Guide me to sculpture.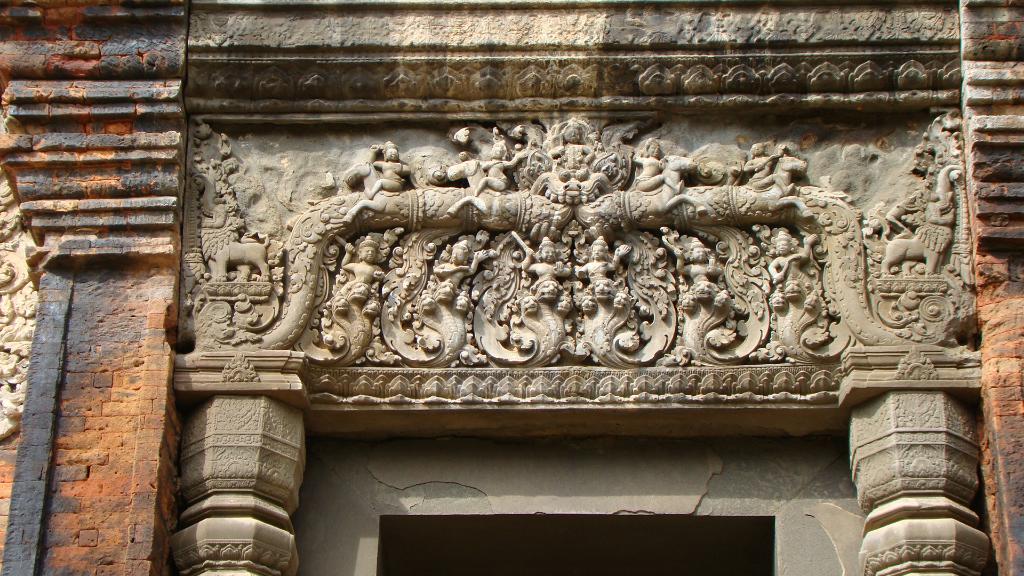
Guidance: (x1=660, y1=221, x2=767, y2=369).
